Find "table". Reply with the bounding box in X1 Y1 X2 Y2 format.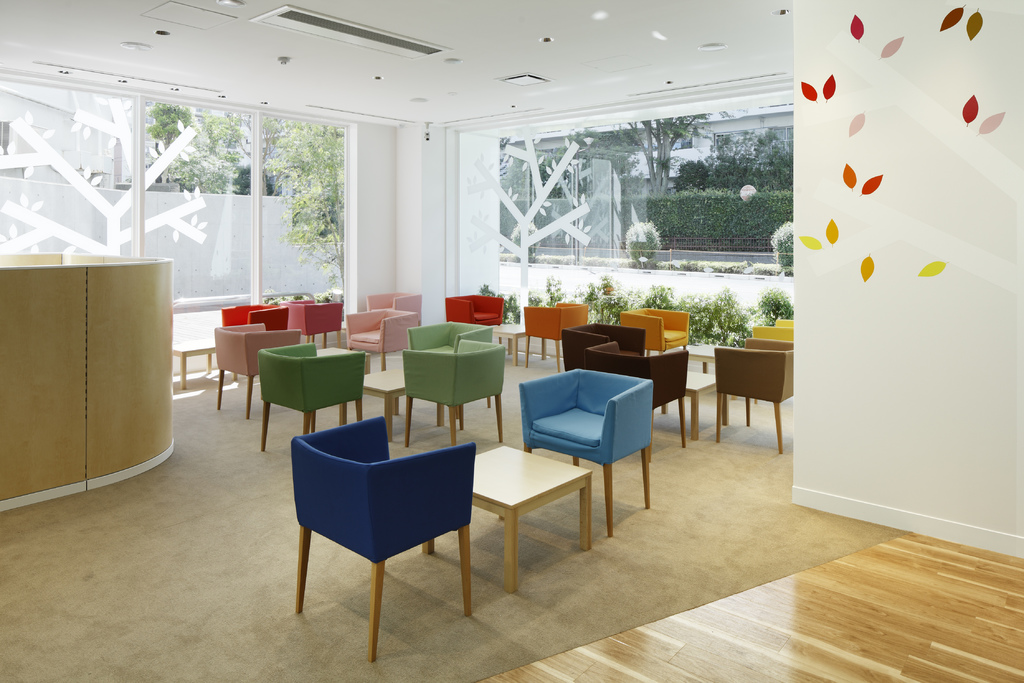
170 341 237 390.
